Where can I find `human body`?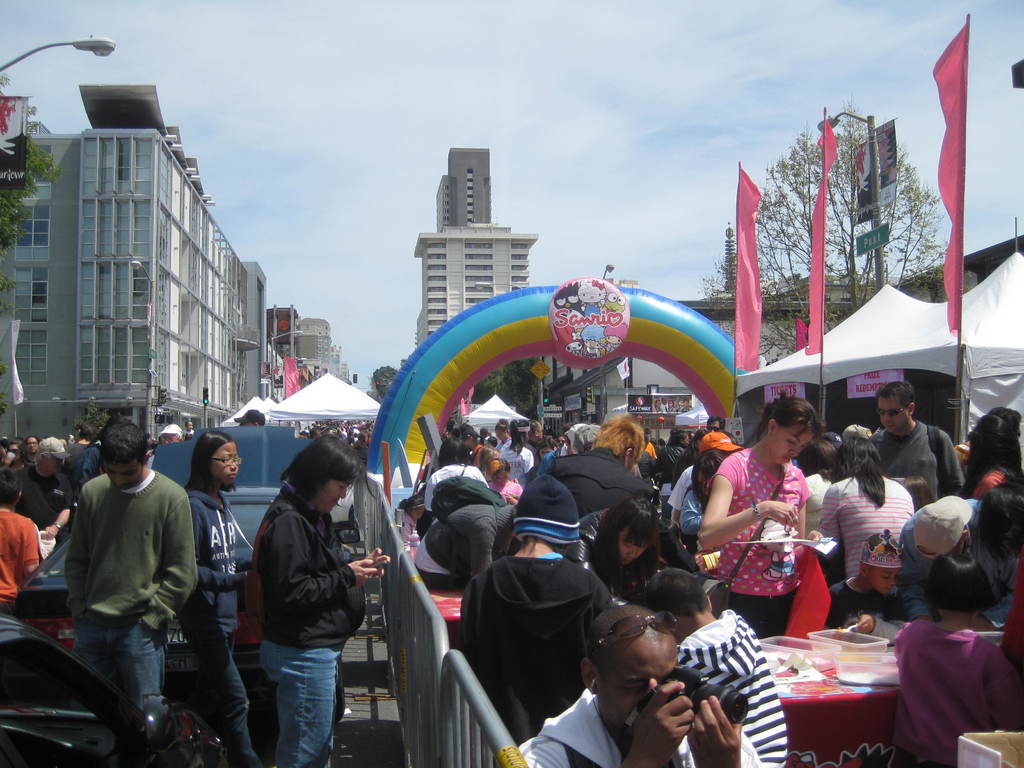
You can find it at bbox=[15, 466, 78, 547].
